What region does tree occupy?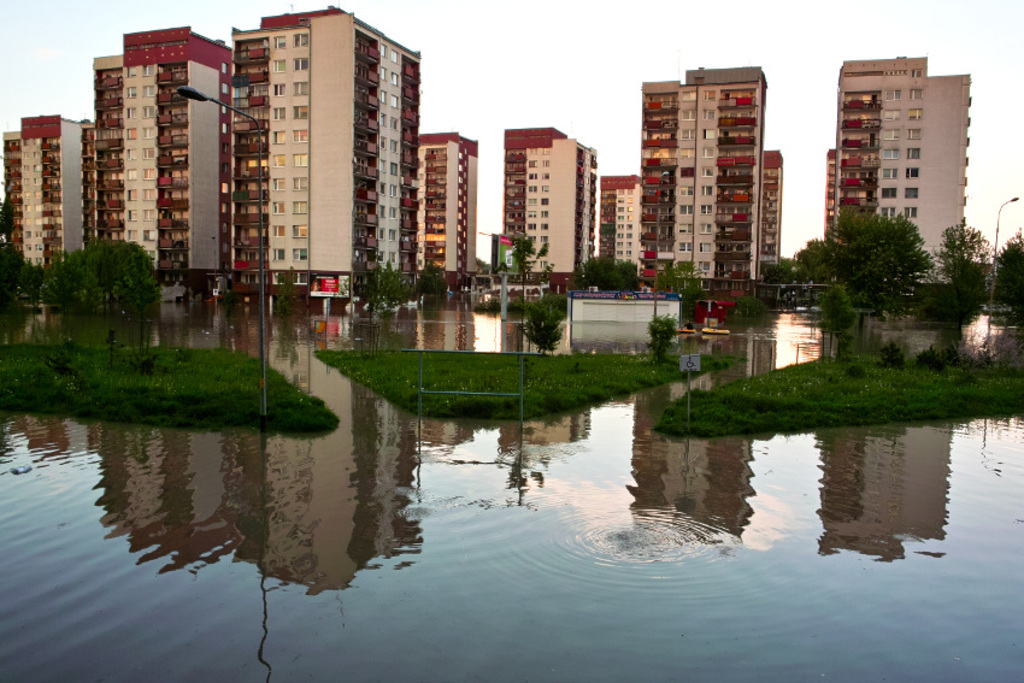
[905, 258, 981, 353].
